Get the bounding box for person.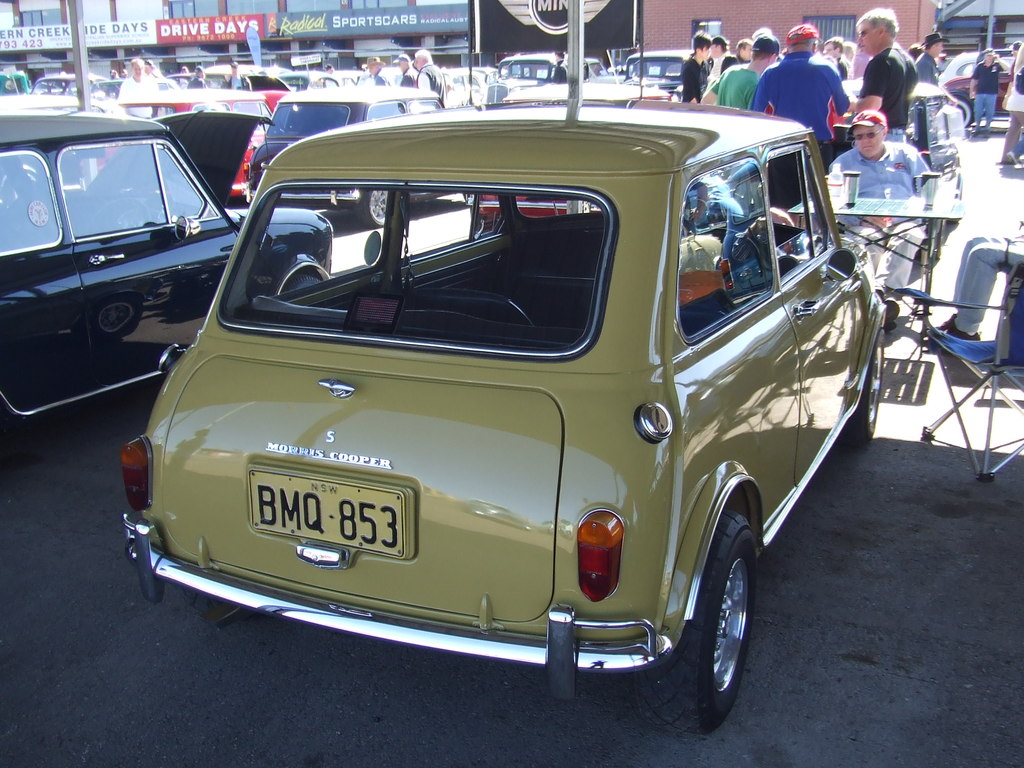
[968, 45, 1004, 132].
